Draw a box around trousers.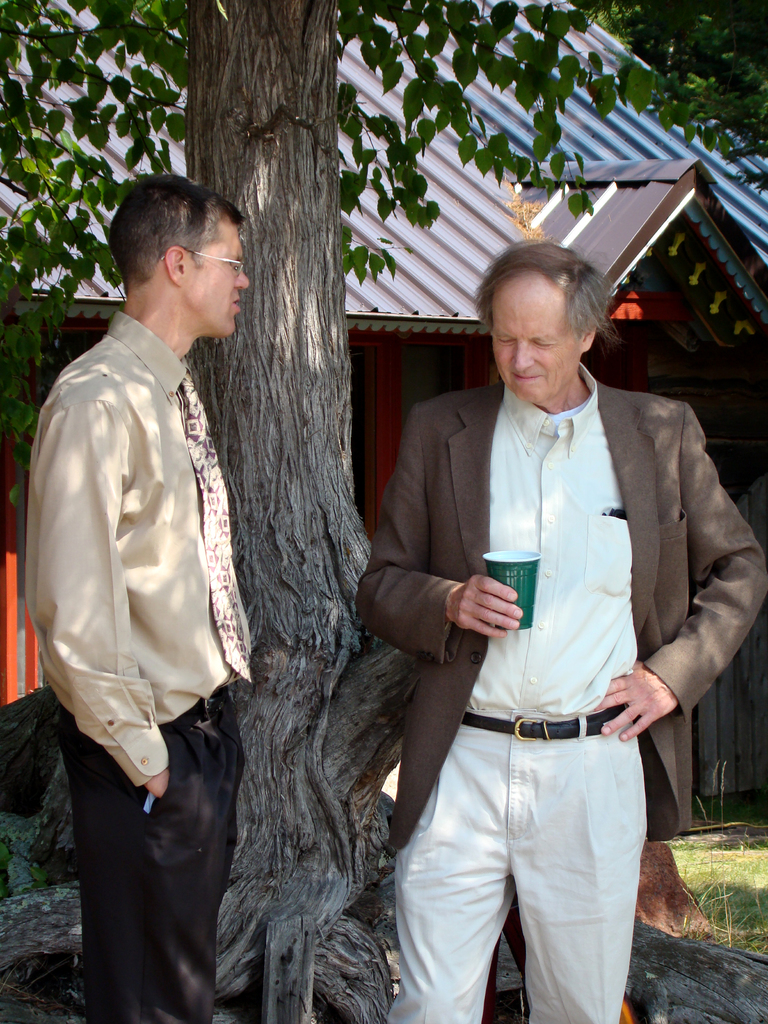
pyautogui.locateOnScreen(394, 648, 668, 995).
